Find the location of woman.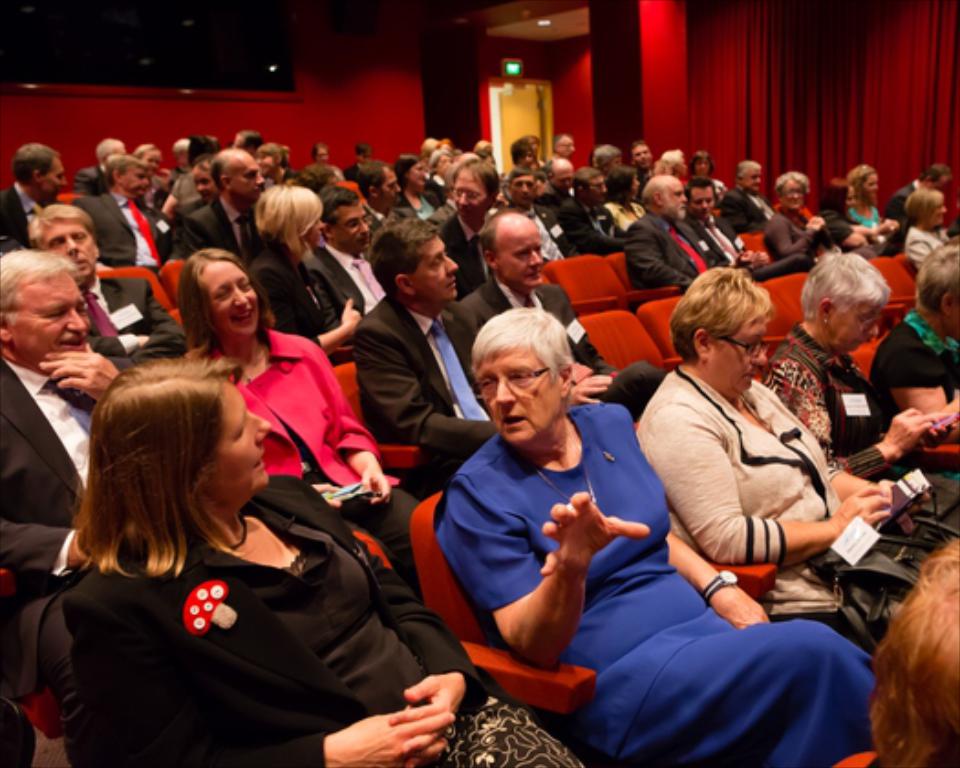
Location: <bbox>865, 238, 958, 472</bbox>.
